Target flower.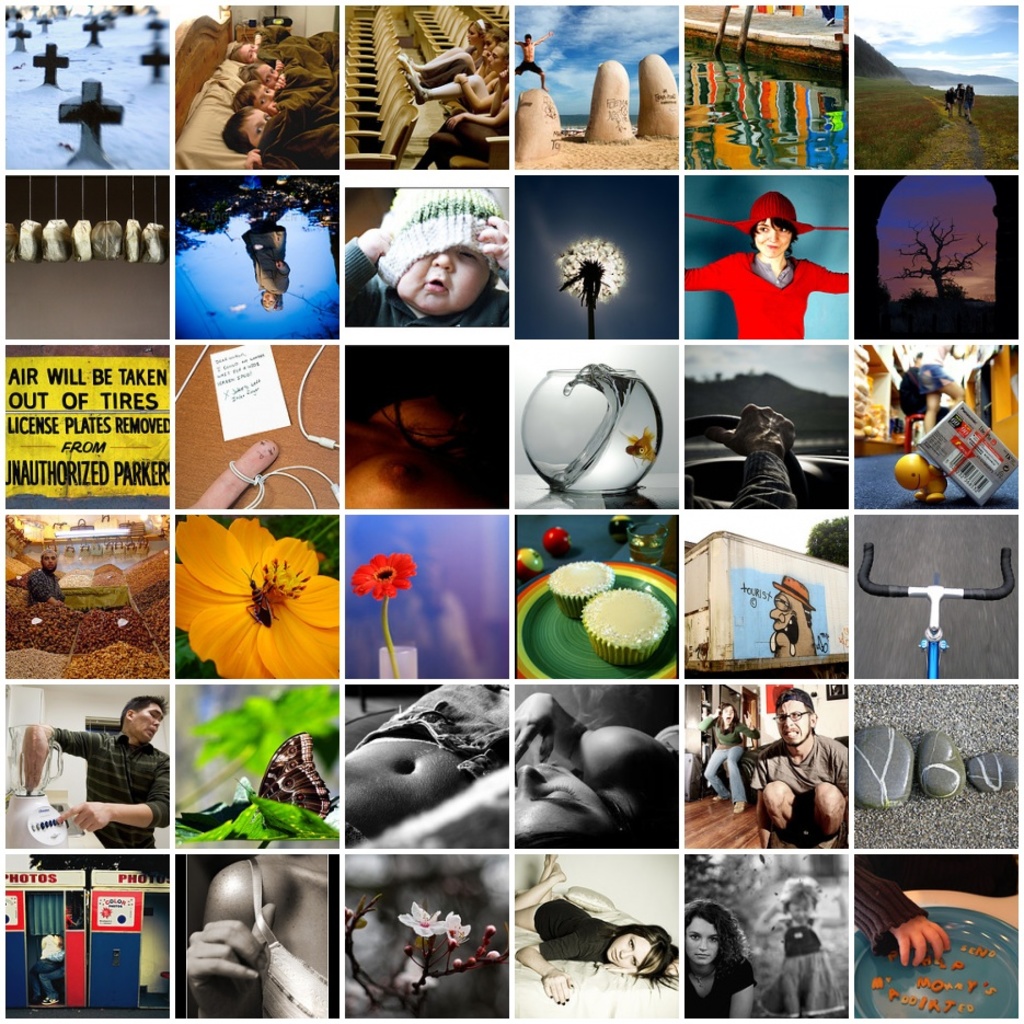
Target region: 468 951 480 967.
